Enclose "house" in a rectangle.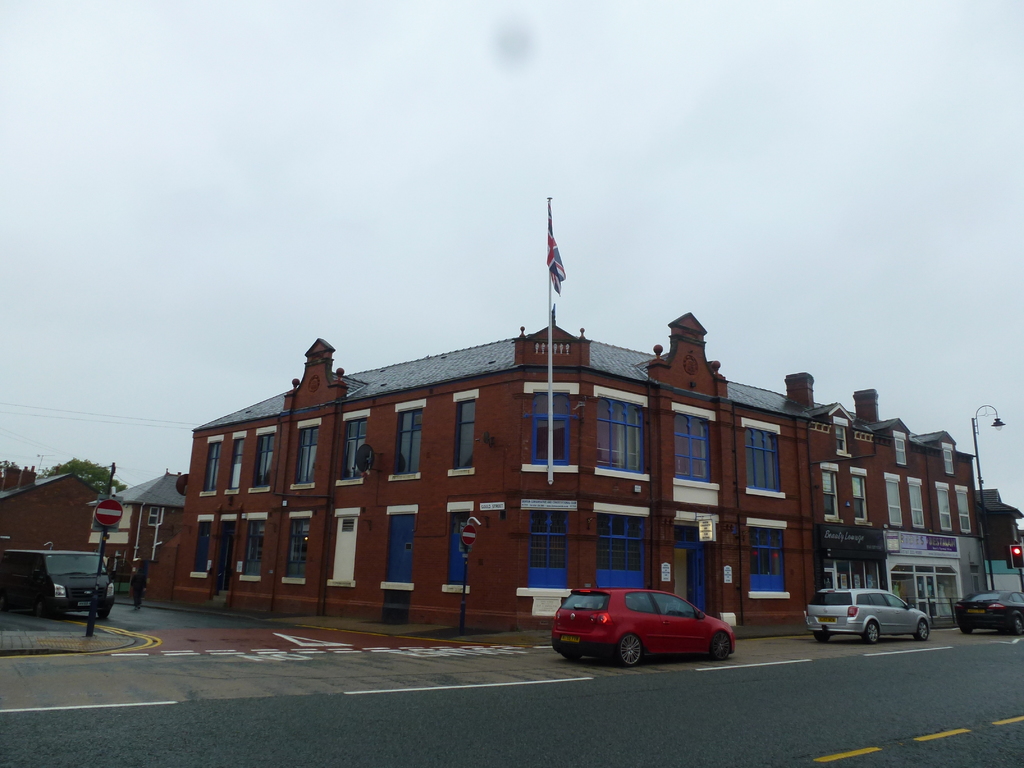
[x1=979, y1=483, x2=1018, y2=595].
